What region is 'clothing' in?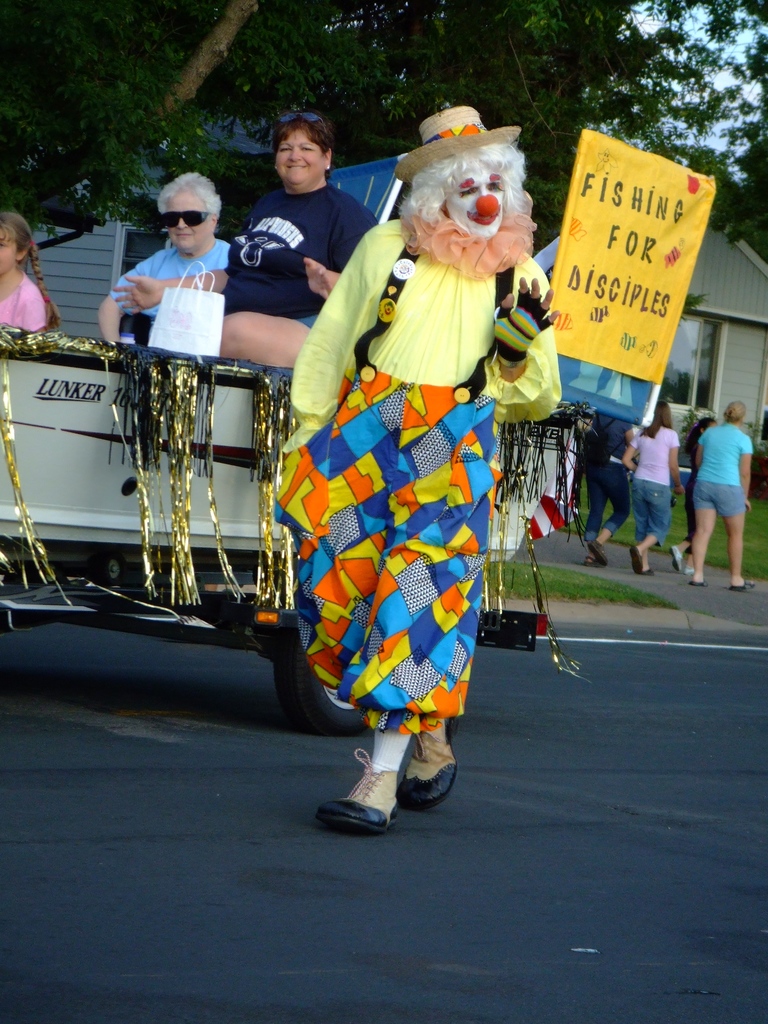
x1=684 y1=442 x2=701 y2=552.
